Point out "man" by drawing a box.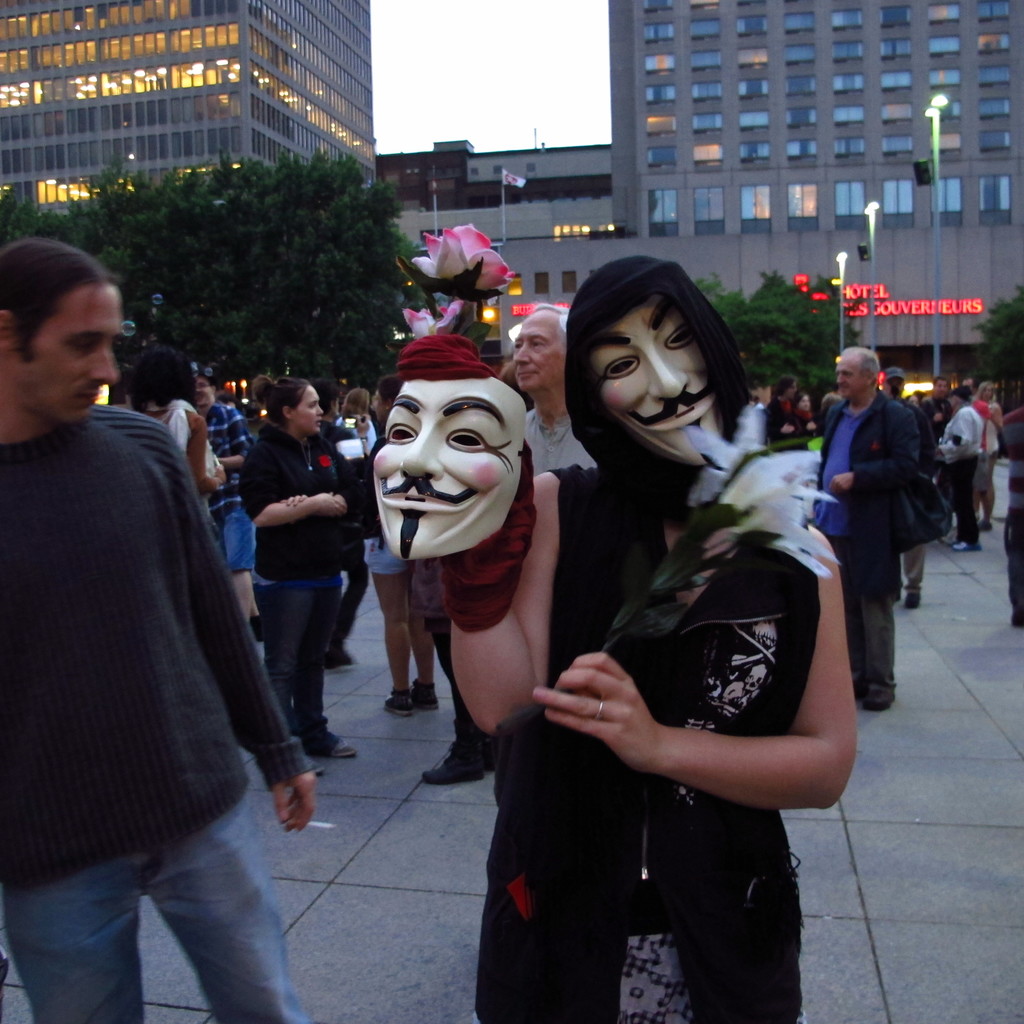
<bbox>881, 365, 934, 614</bbox>.
